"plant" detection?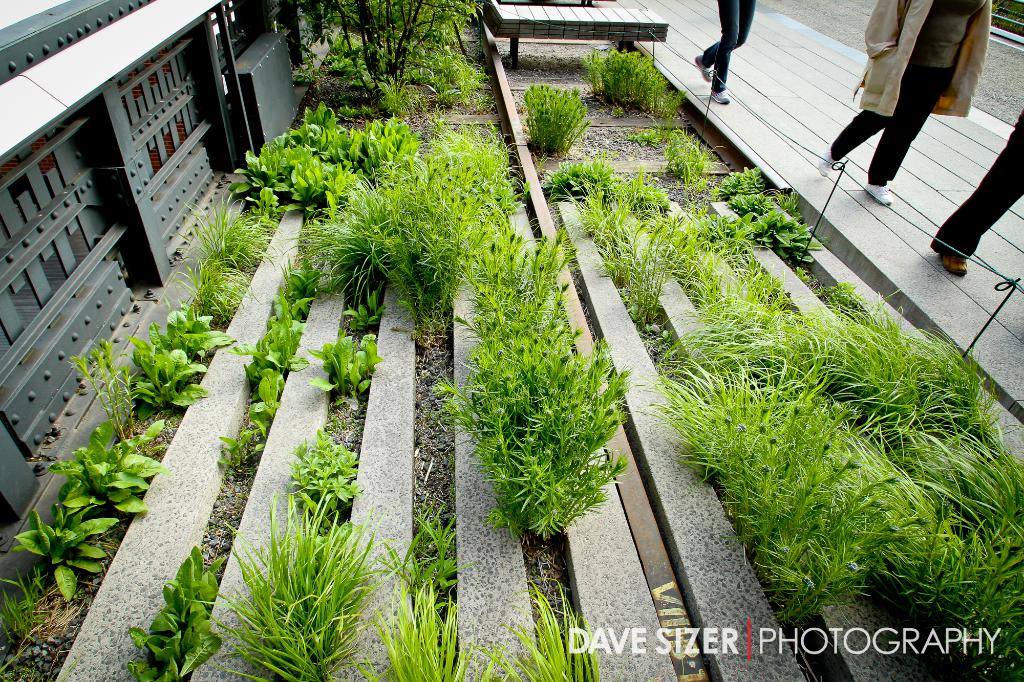
[left=0, top=566, right=59, bottom=651]
